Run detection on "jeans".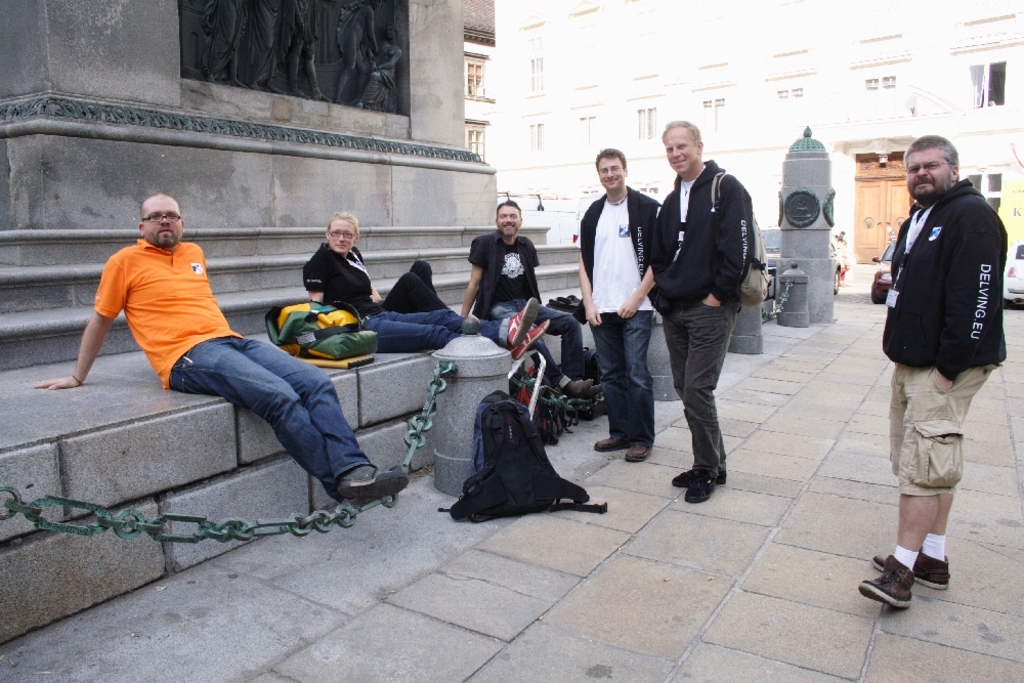
Result: [left=659, top=308, right=728, bottom=476].
